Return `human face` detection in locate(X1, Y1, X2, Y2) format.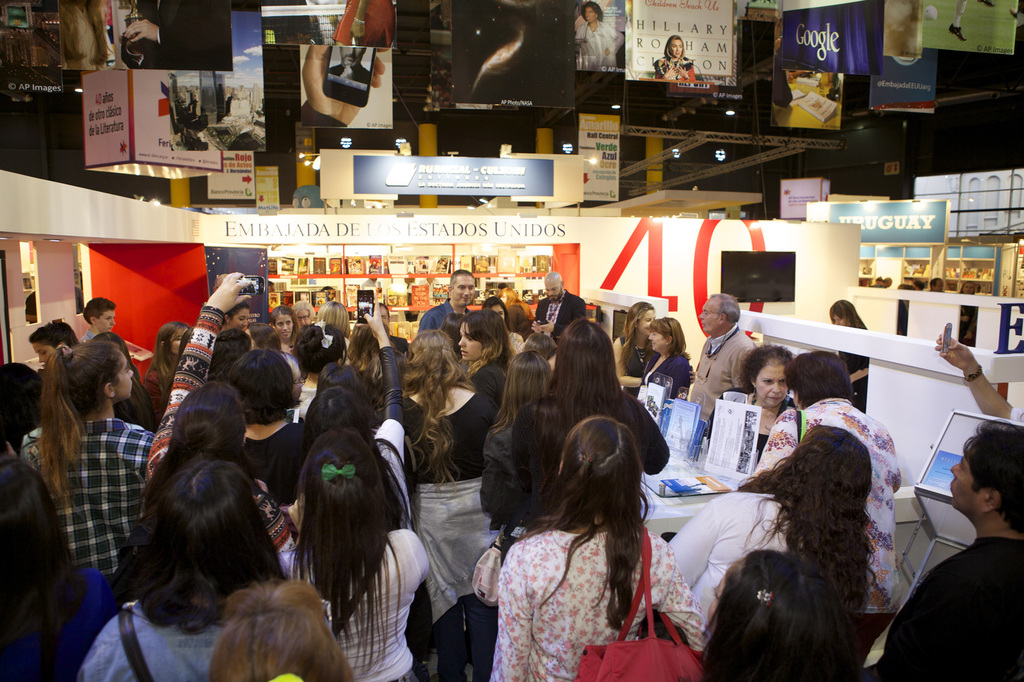
locate(544, 273, 560, 300).
